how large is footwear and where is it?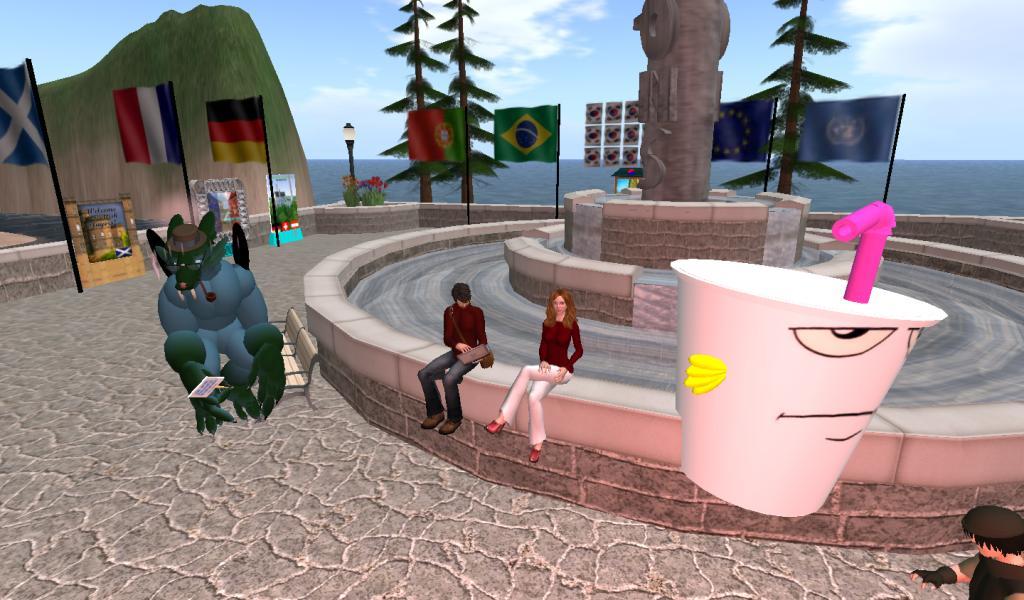
Bounding box: 422,409,443,427.
